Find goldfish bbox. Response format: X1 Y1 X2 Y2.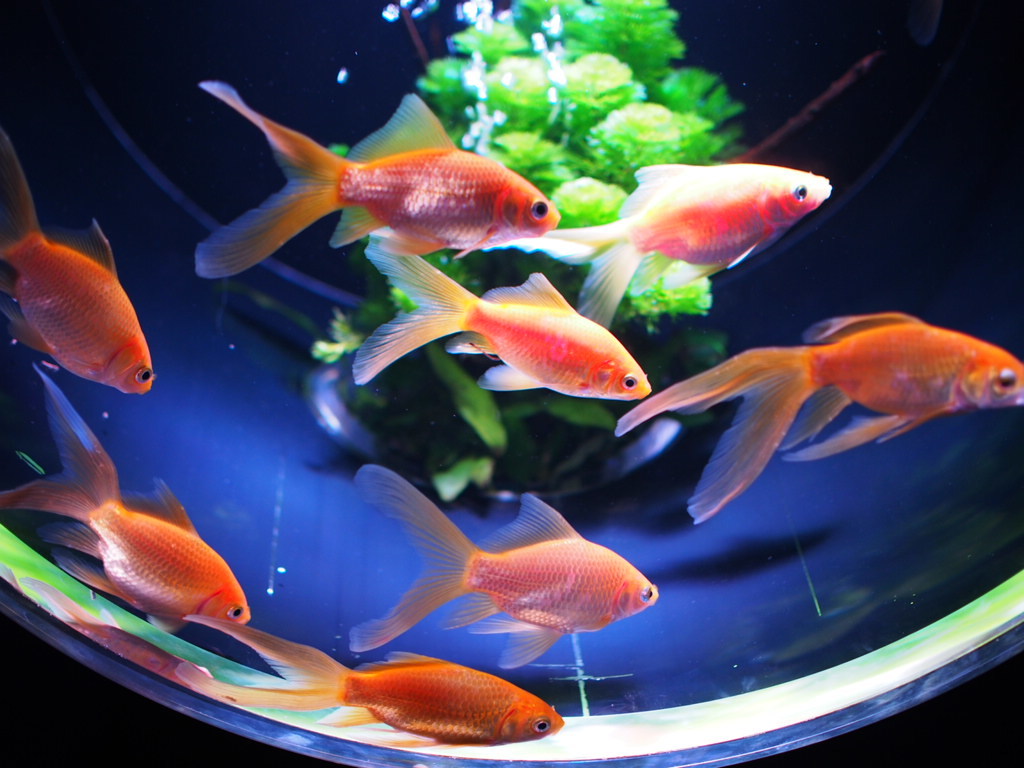
179 612 567 748.
